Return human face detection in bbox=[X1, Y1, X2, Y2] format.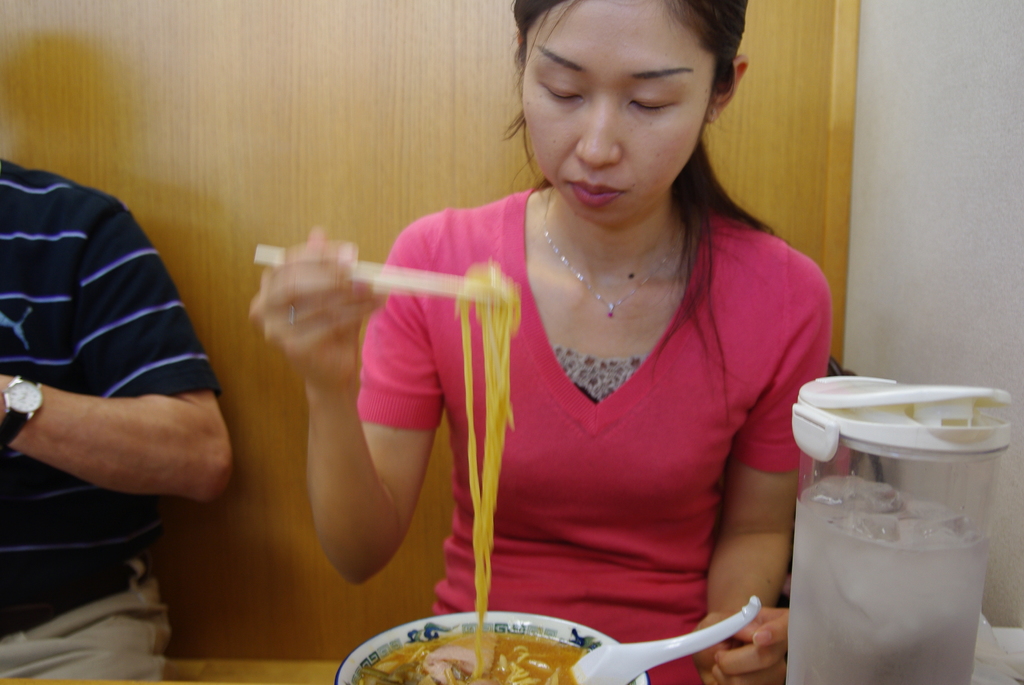
bbox=[522, 1, 708, 230].
